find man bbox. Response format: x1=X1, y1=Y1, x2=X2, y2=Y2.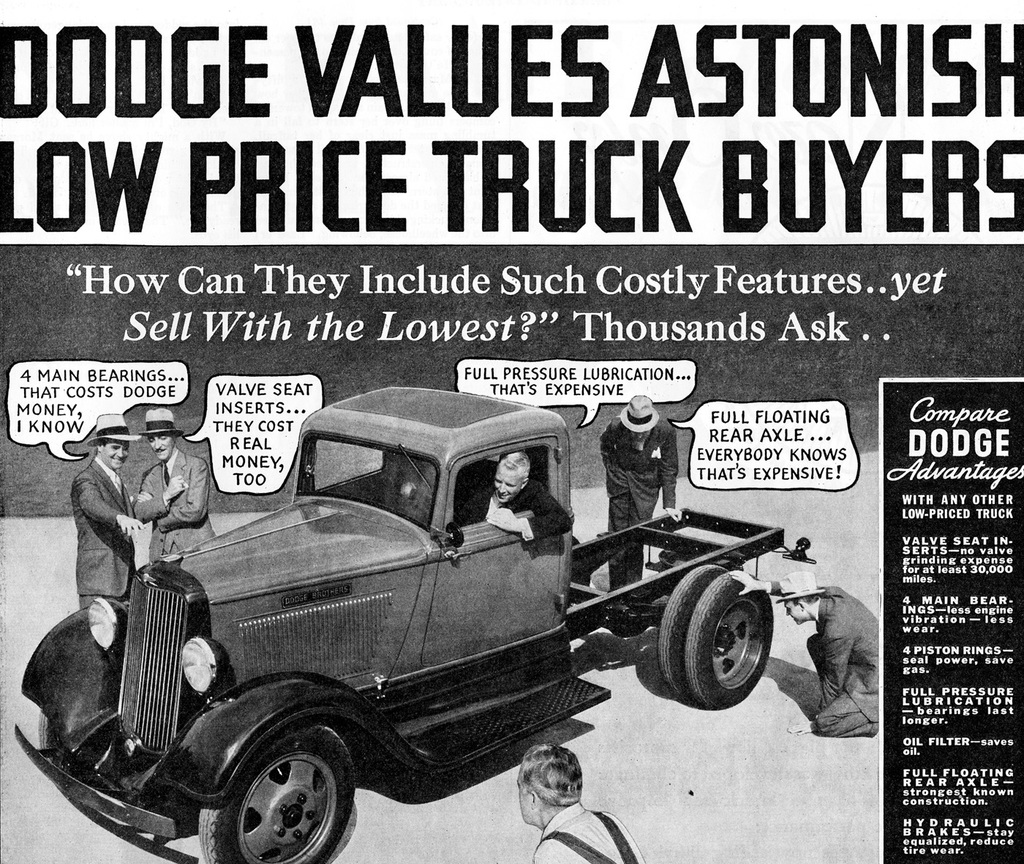
x1=72, y1=411, x2=137, y2=613.
